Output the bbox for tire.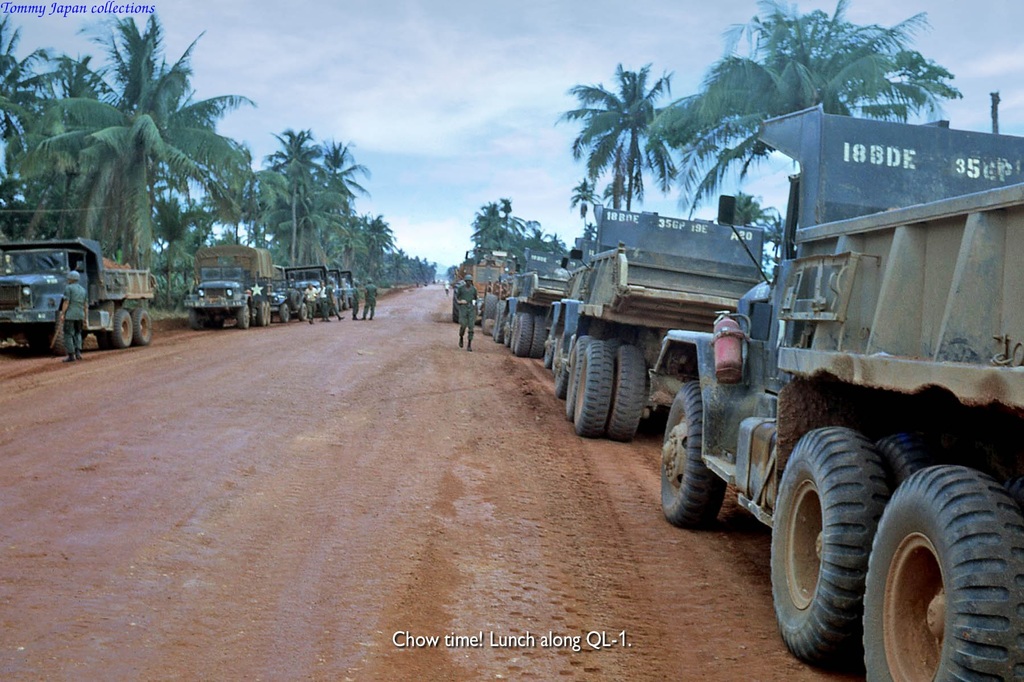
x1=129 y1=307 x2=152 y2=346.
